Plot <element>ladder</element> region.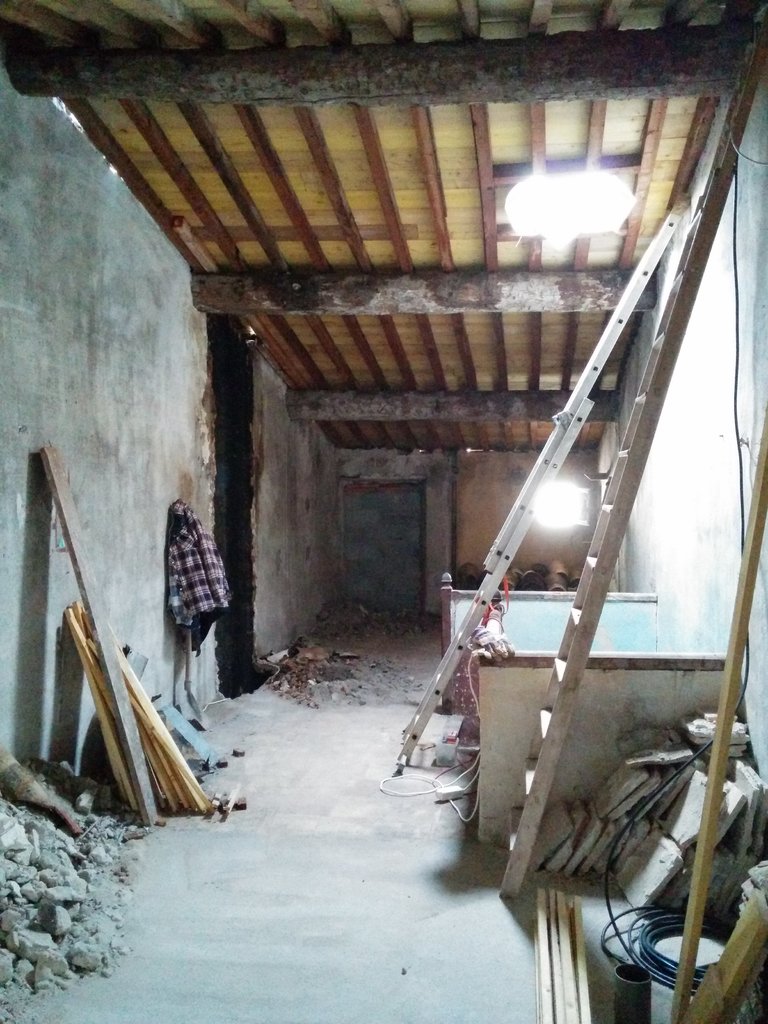
Plotted at {"x1": 396, "y1": 207, "x2": 682, "y2": 769}.
